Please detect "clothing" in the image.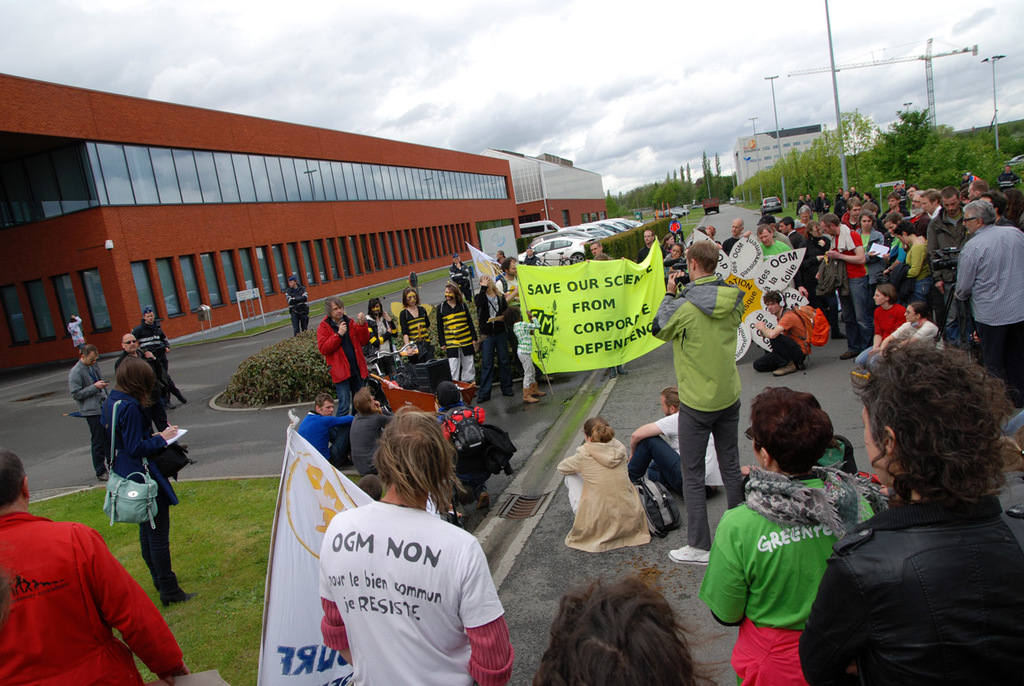
locate(317, 501, 512, 685).
